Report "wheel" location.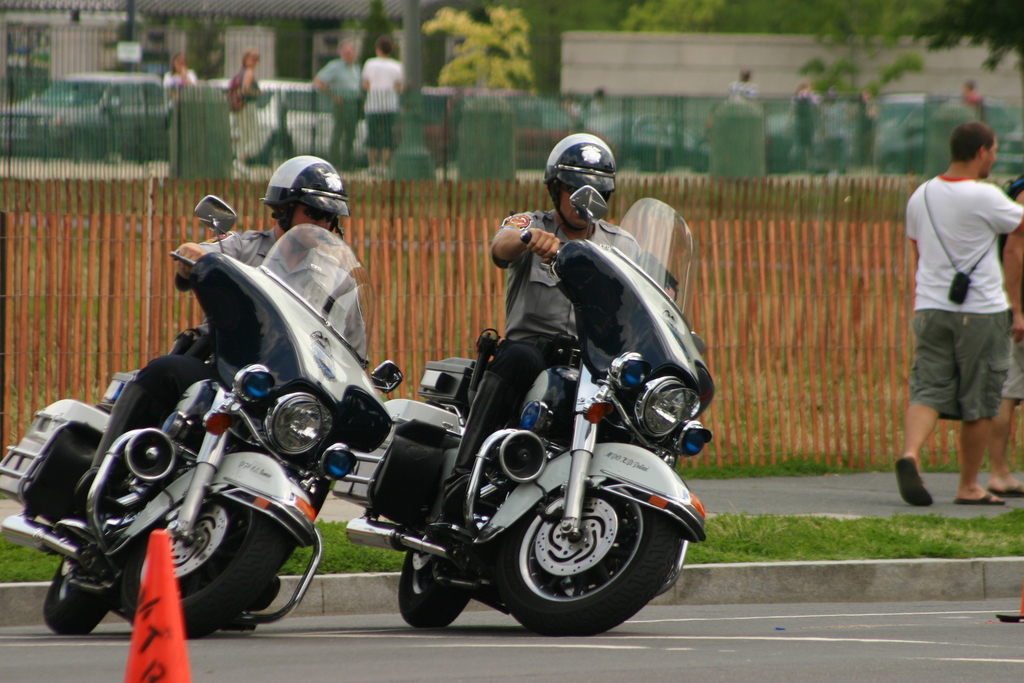
Report: bbox(118, 507, 297, 637).
